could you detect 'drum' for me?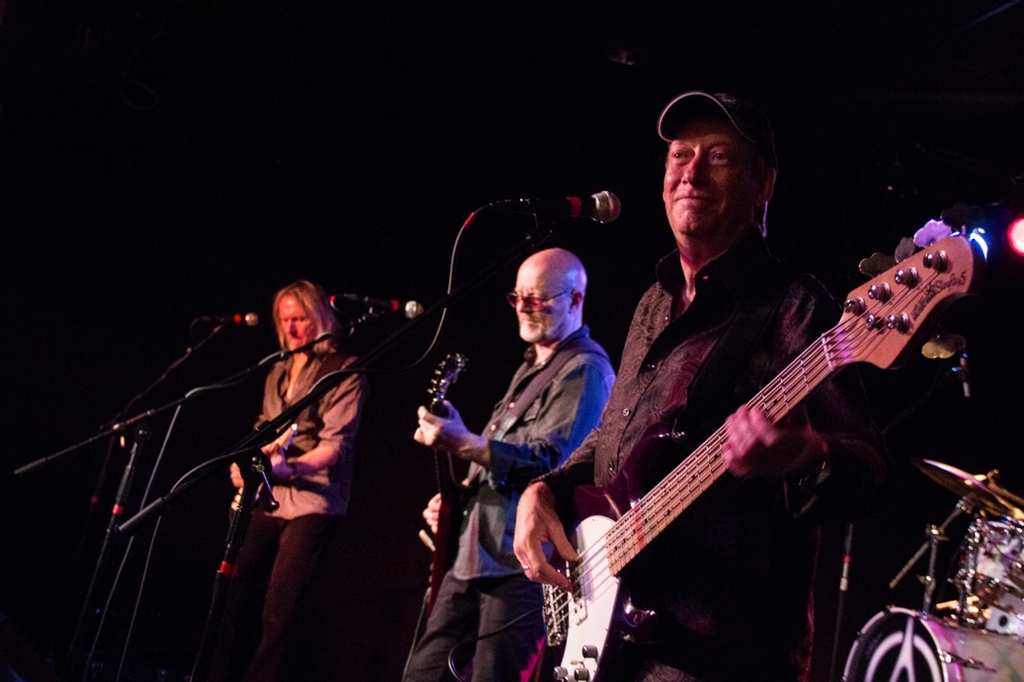
Detection result: [841, 608, 1023, 681].
